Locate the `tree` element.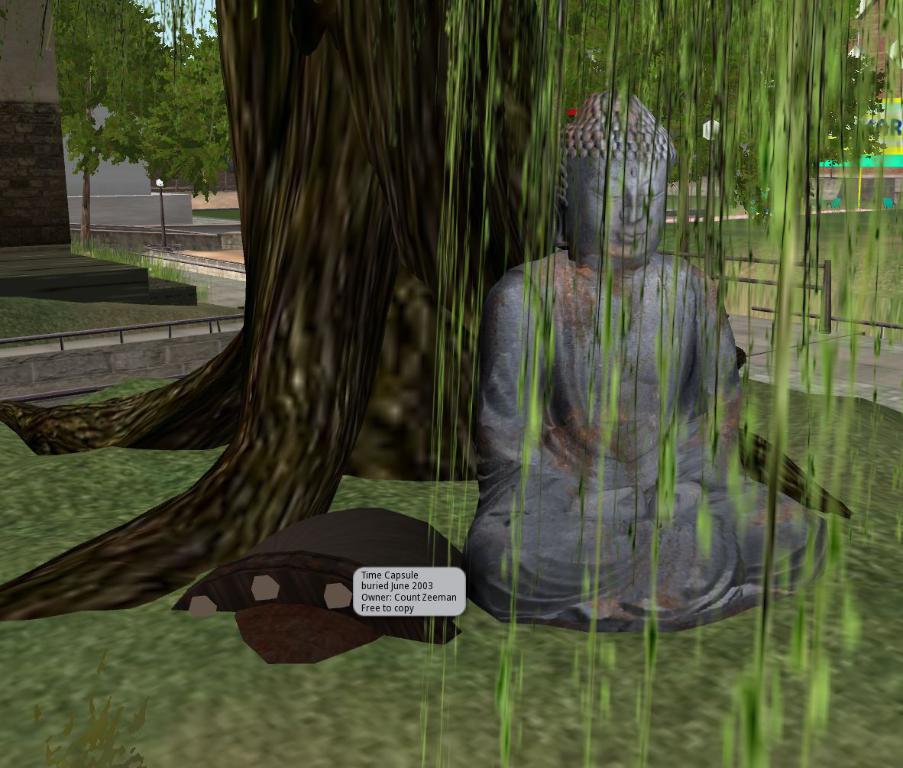
Element bbox: 145:27:225:203.
